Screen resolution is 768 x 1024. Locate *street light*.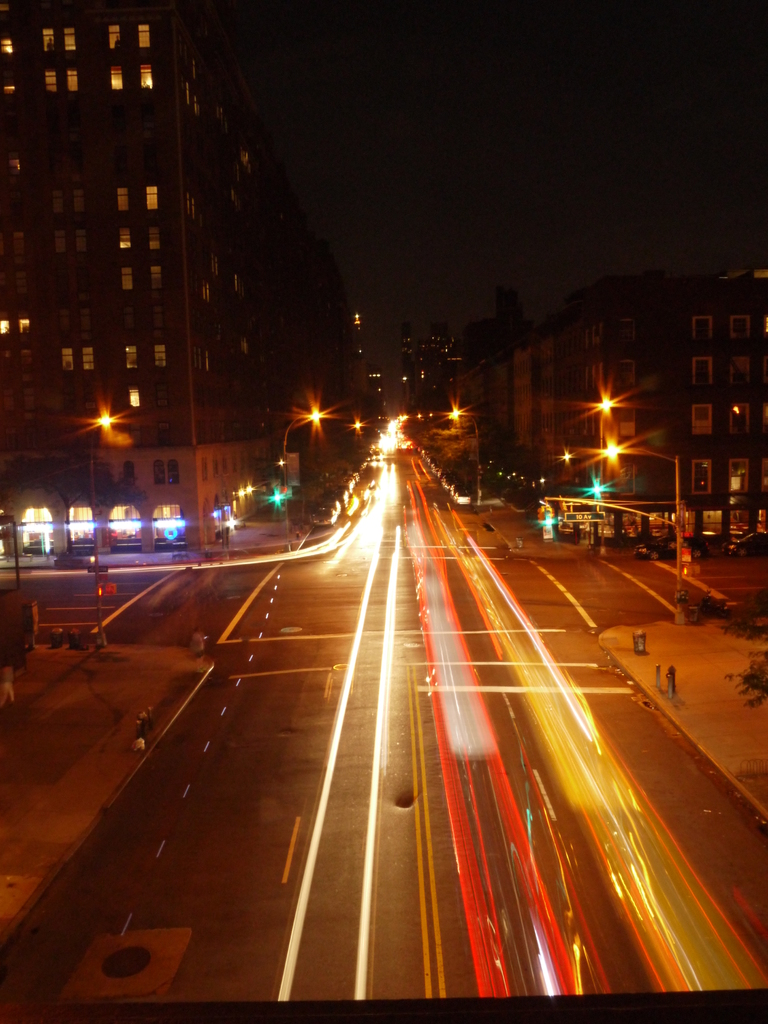
(x1=590, y1=394, x2=614, y2=488).
